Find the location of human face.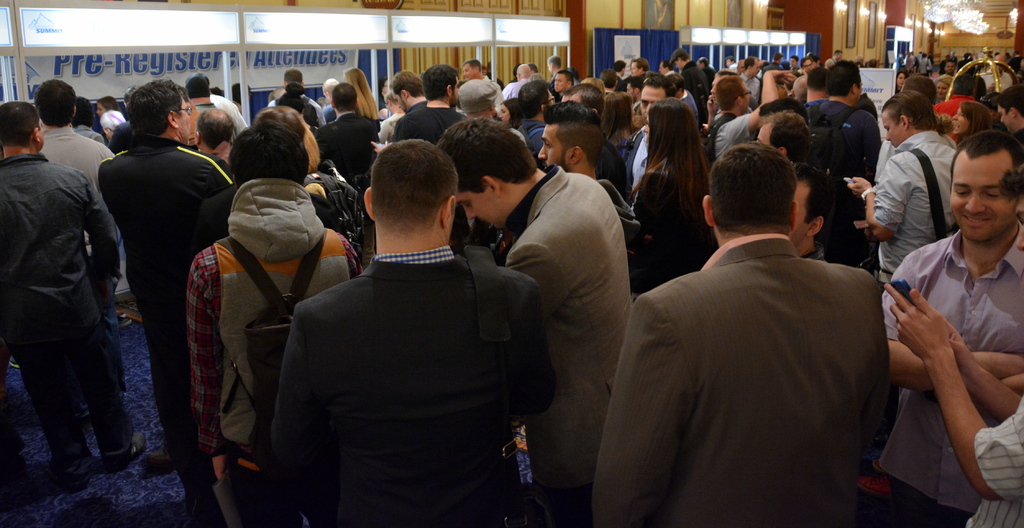
Location: box=[462, 62, 477, 80].
